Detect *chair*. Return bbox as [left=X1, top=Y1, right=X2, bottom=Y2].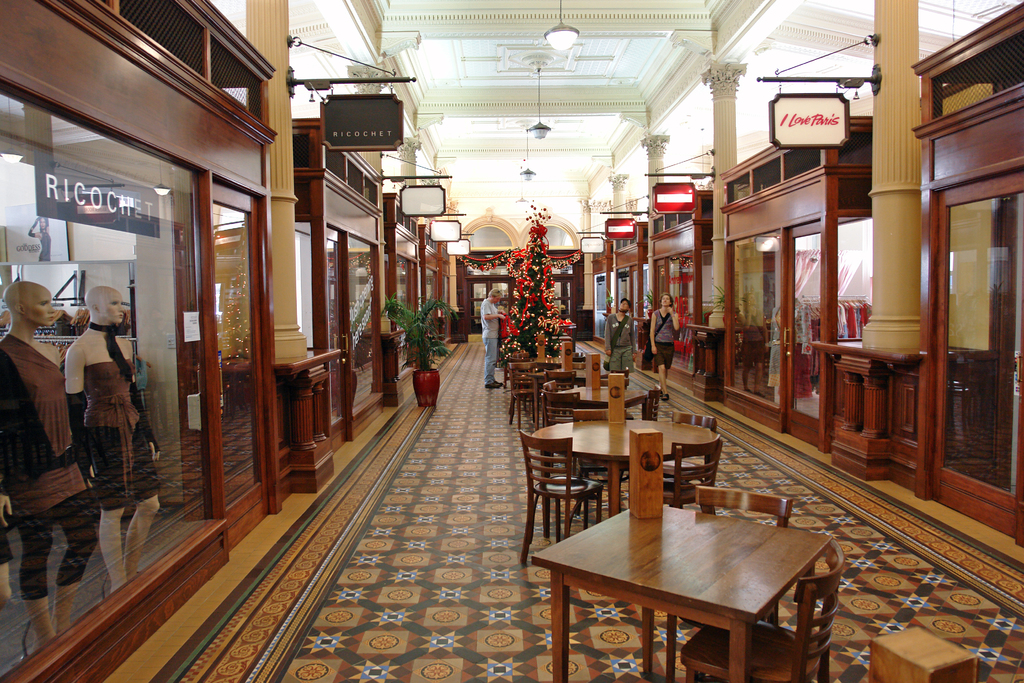
[left=673, top=410, right=720, bottom=468].
